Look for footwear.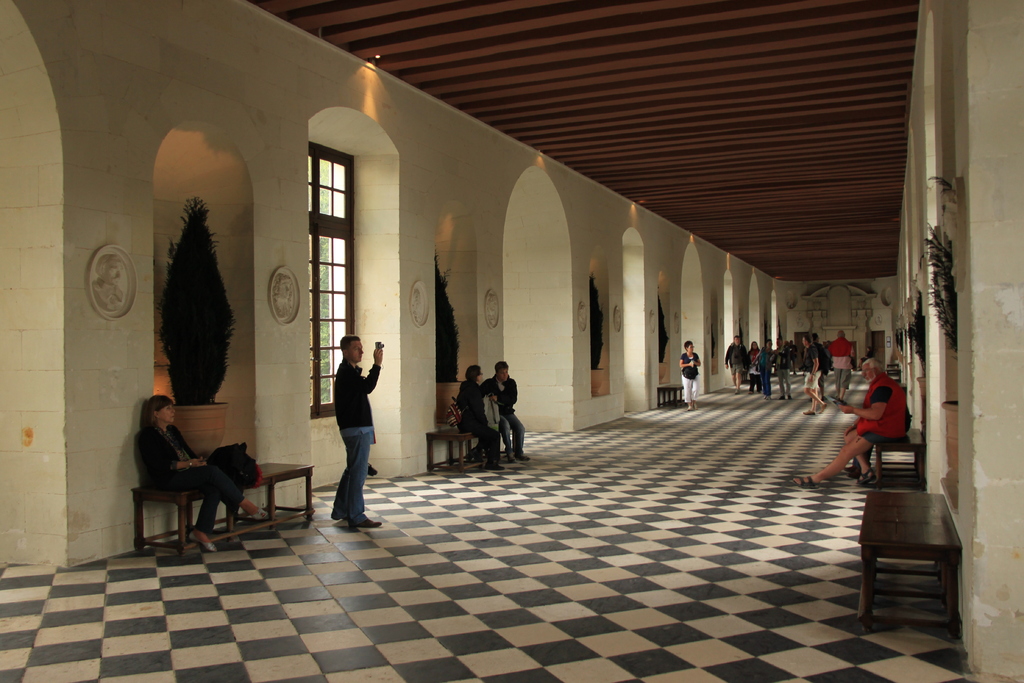
Found: pyautogui.locateOnScreen(236, 503, 270, 519).
